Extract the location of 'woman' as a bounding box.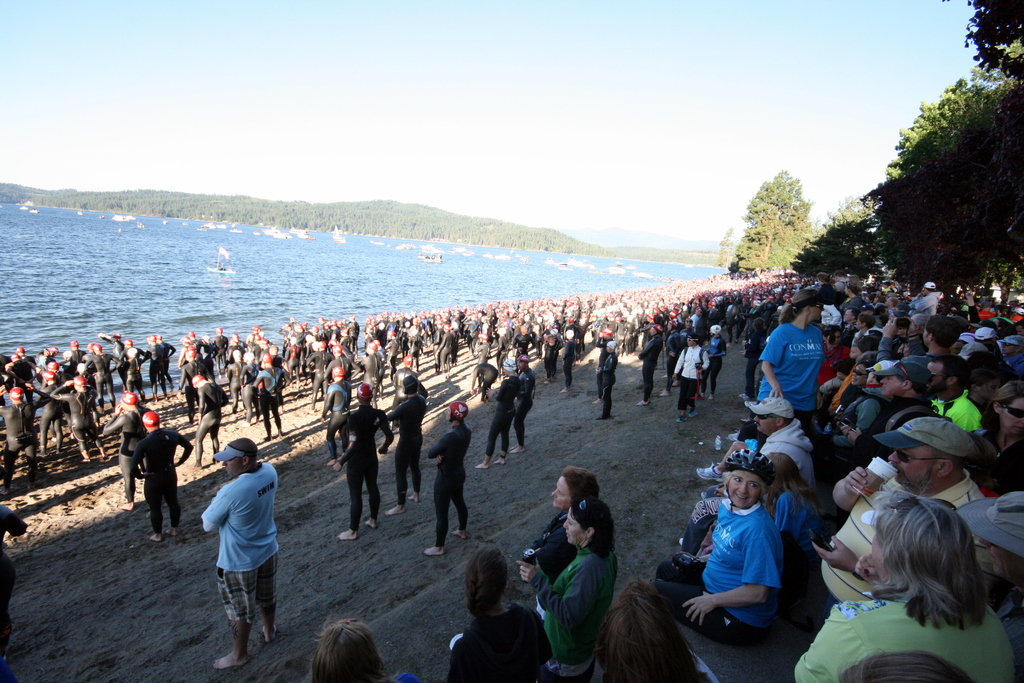
box(596, 587, 716, 682).
